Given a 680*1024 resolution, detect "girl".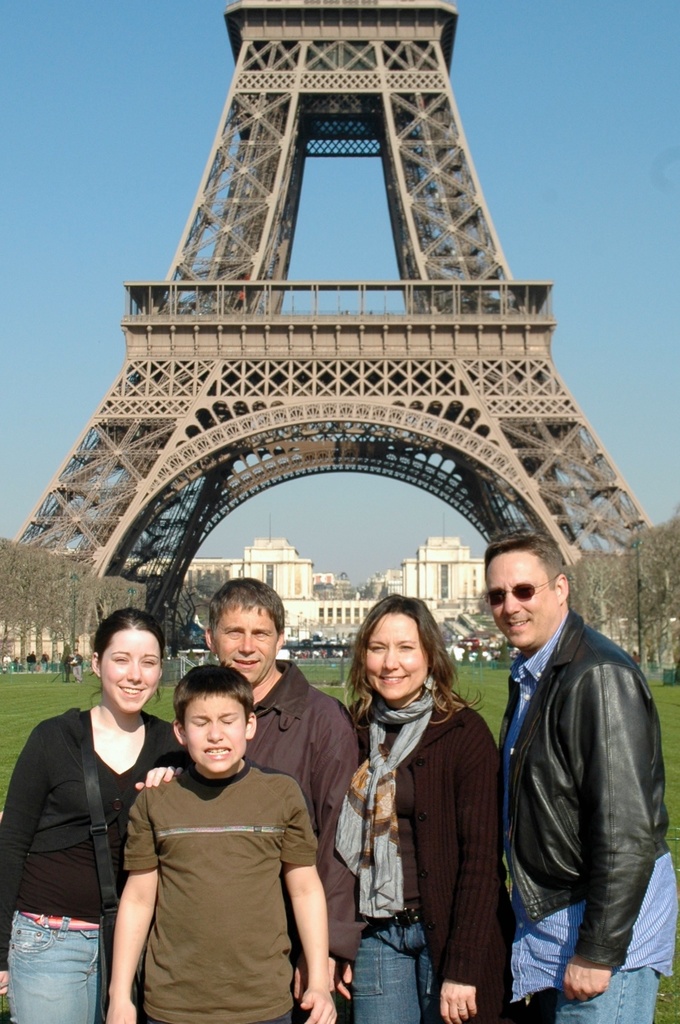
BBox(341, 596, 498, 1023).
